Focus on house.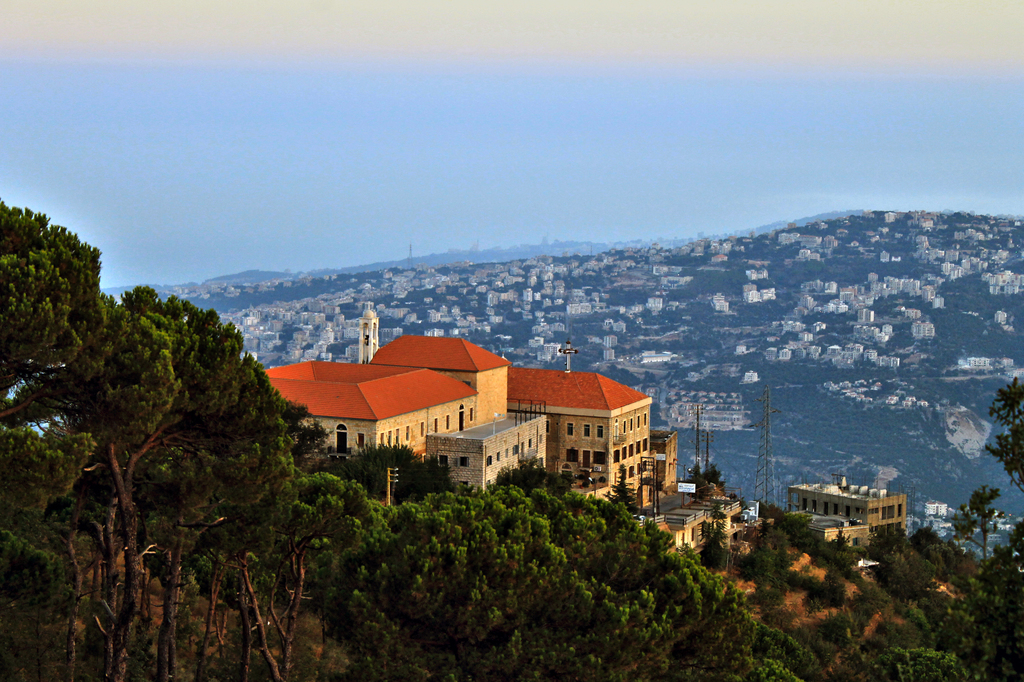
Focused at crop(950, 358, 998, 372).
